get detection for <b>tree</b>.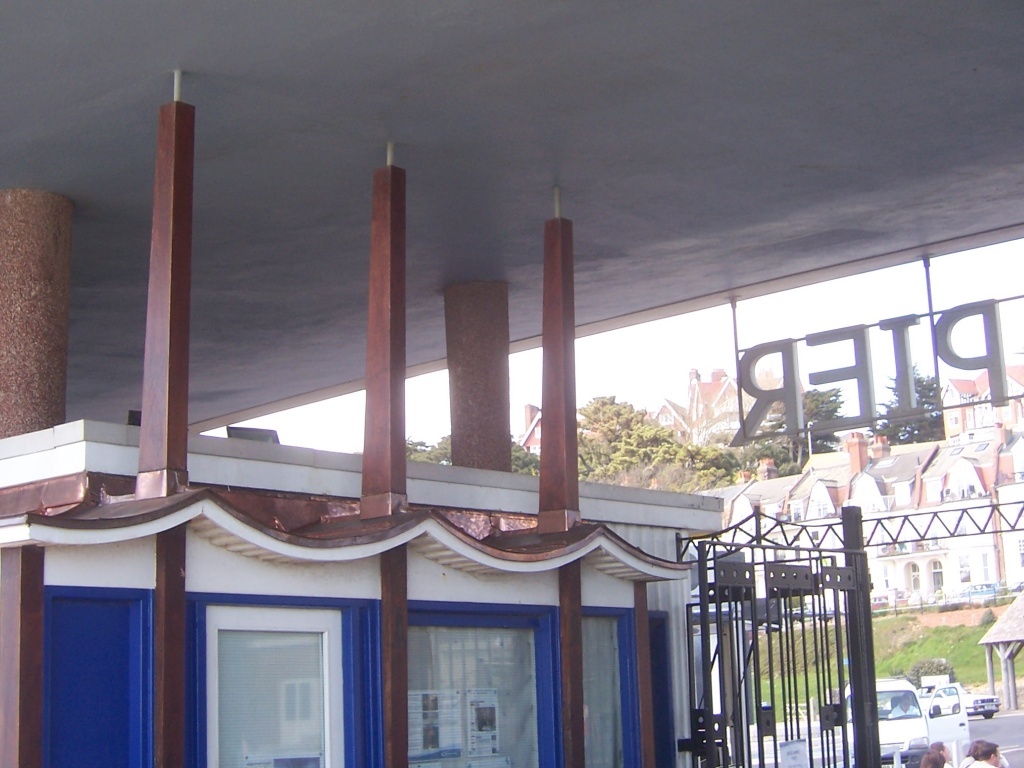
Detection: {"left": 555, "top": 381, "right": 720, "bottom": 487}.
